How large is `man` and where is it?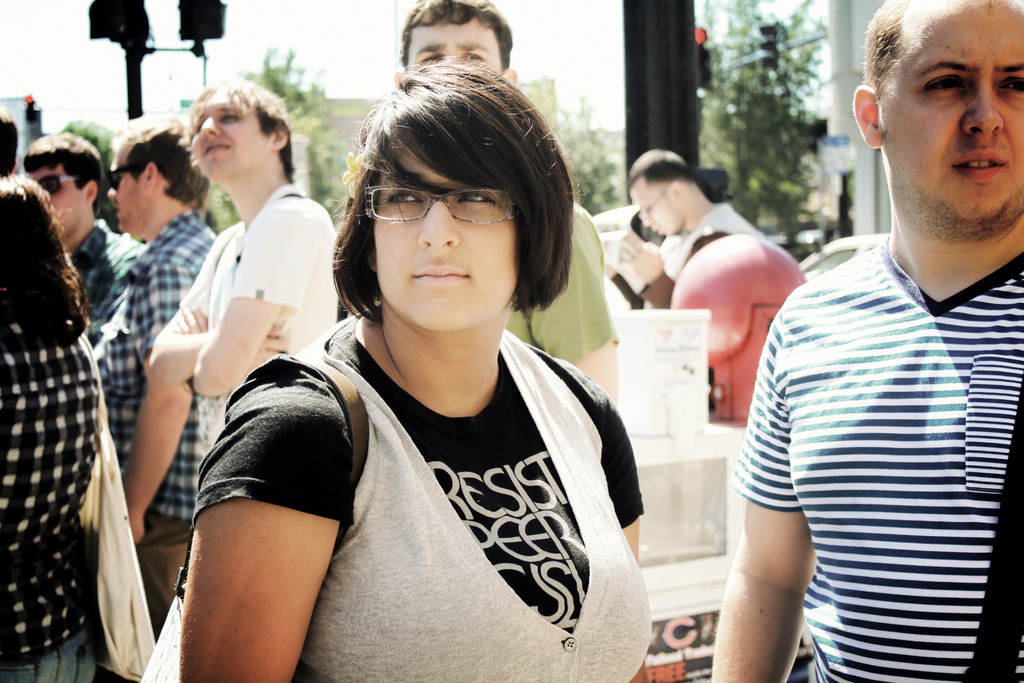
Bounding box: [24,141,158,299].
